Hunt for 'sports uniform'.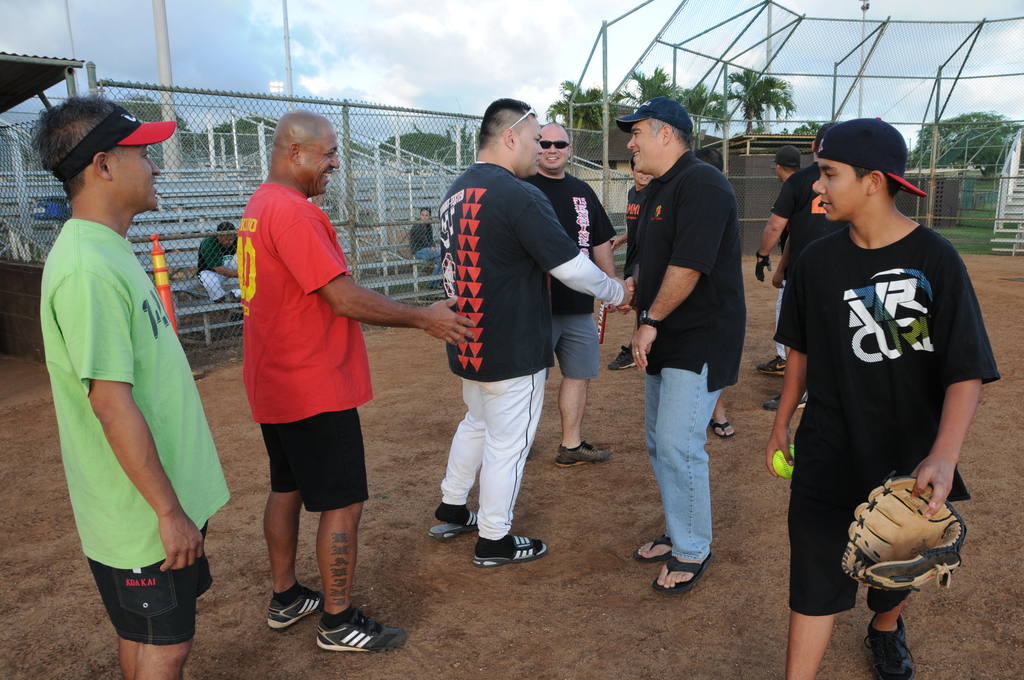
Hunted down at [x1=76, y1=216, x2=232, y2=642].
